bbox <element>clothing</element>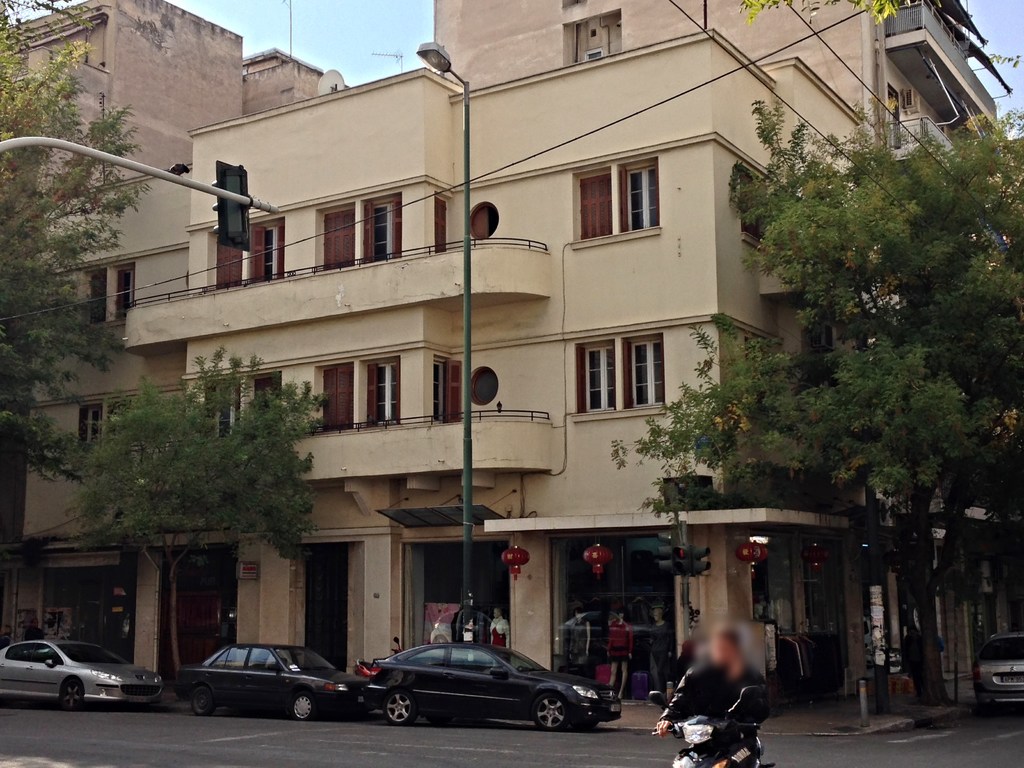
bbox(477, 614, 518, 648)
